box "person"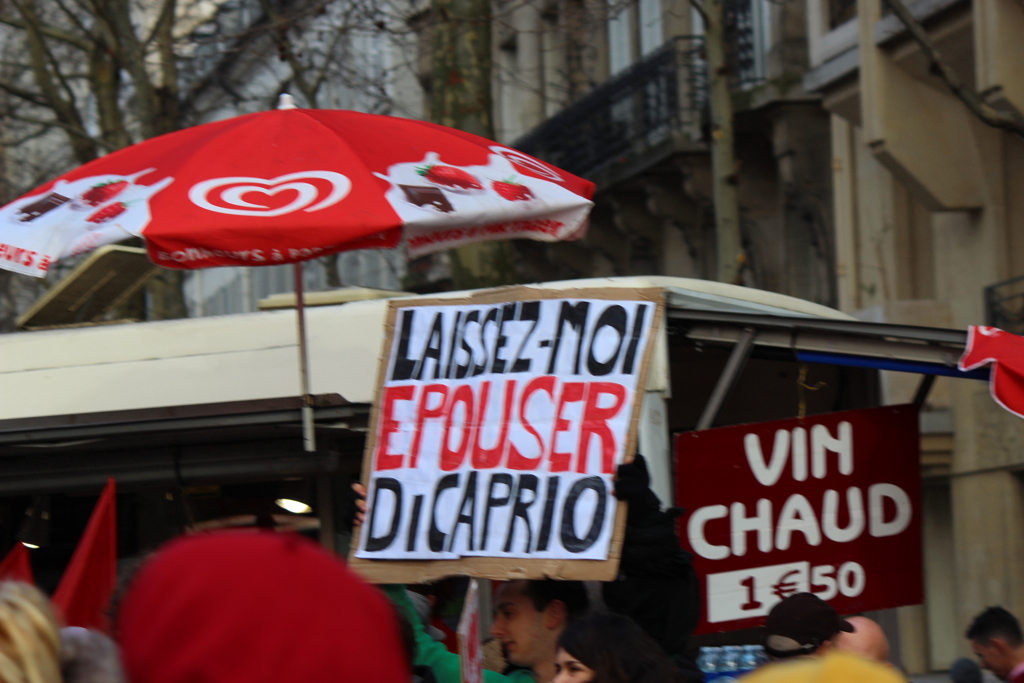
box=[555, 610, 675, 682]
